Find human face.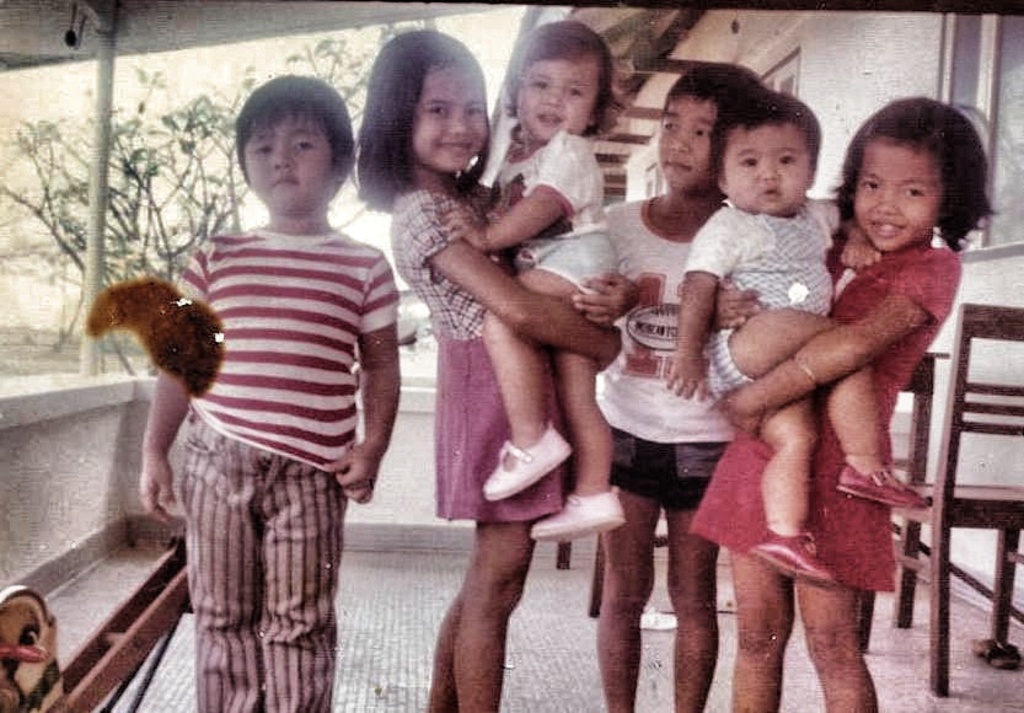
411/60/484/168.
